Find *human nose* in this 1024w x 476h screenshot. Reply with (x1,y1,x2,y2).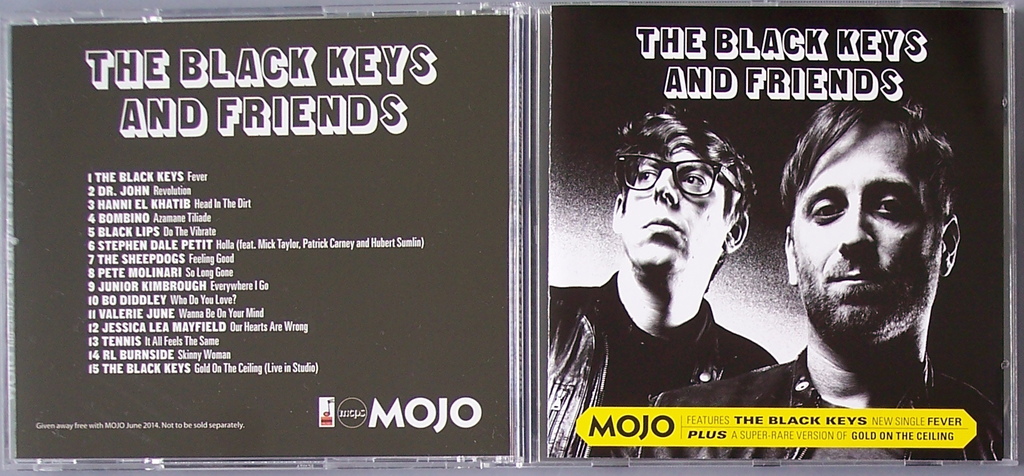
(655,170,678,203).
